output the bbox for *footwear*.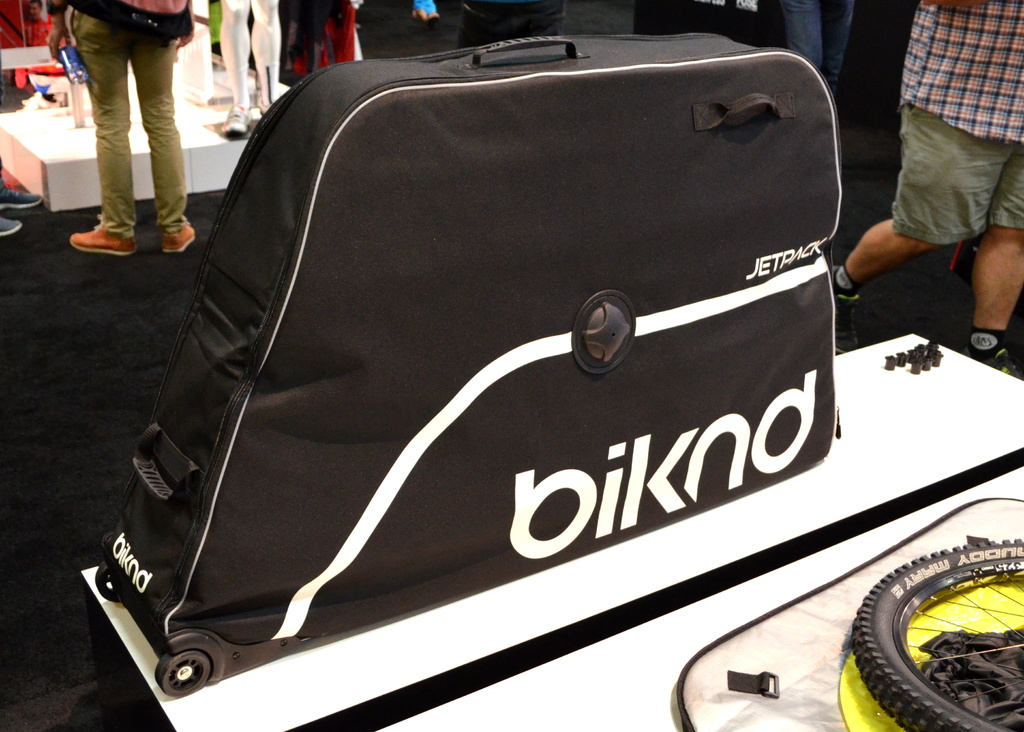
(256,94,272,116).
